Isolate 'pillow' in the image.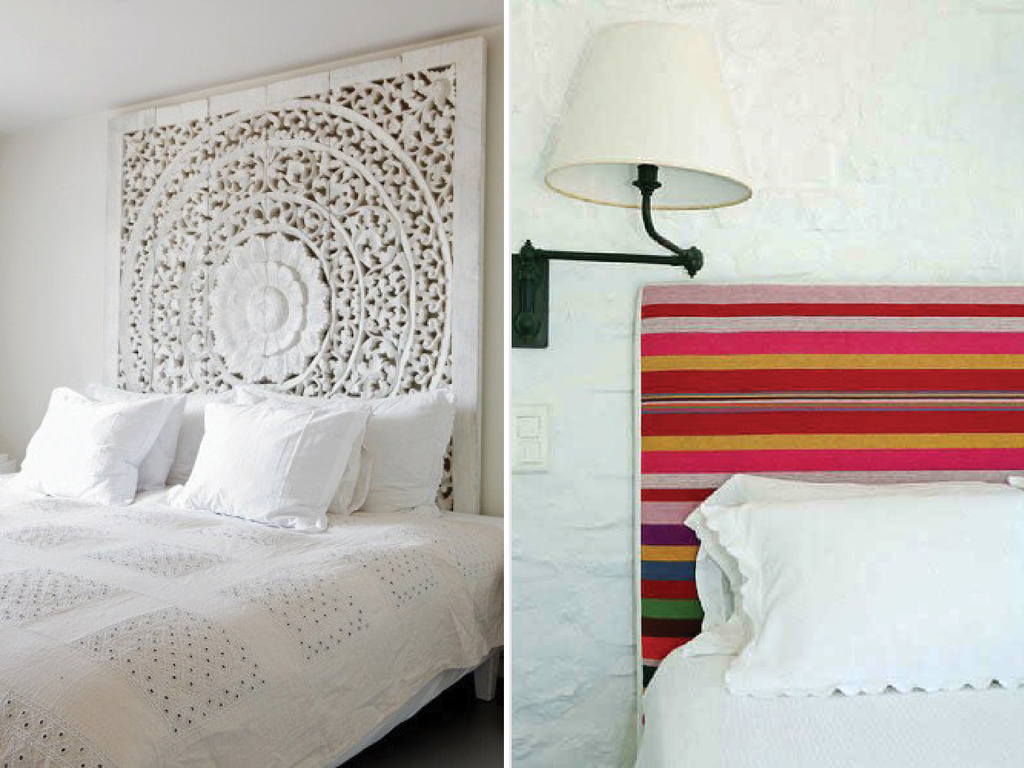
Isolated region: 15,386,173,509.
